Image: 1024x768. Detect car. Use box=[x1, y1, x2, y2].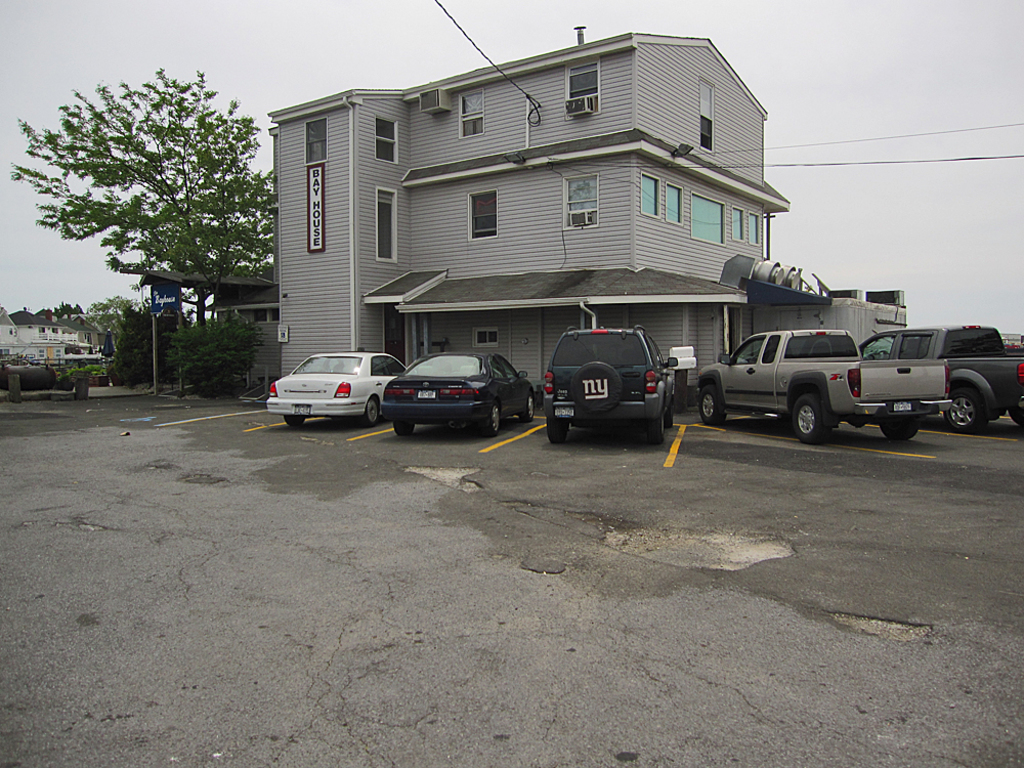
box=[264, 349, 406, 428].
